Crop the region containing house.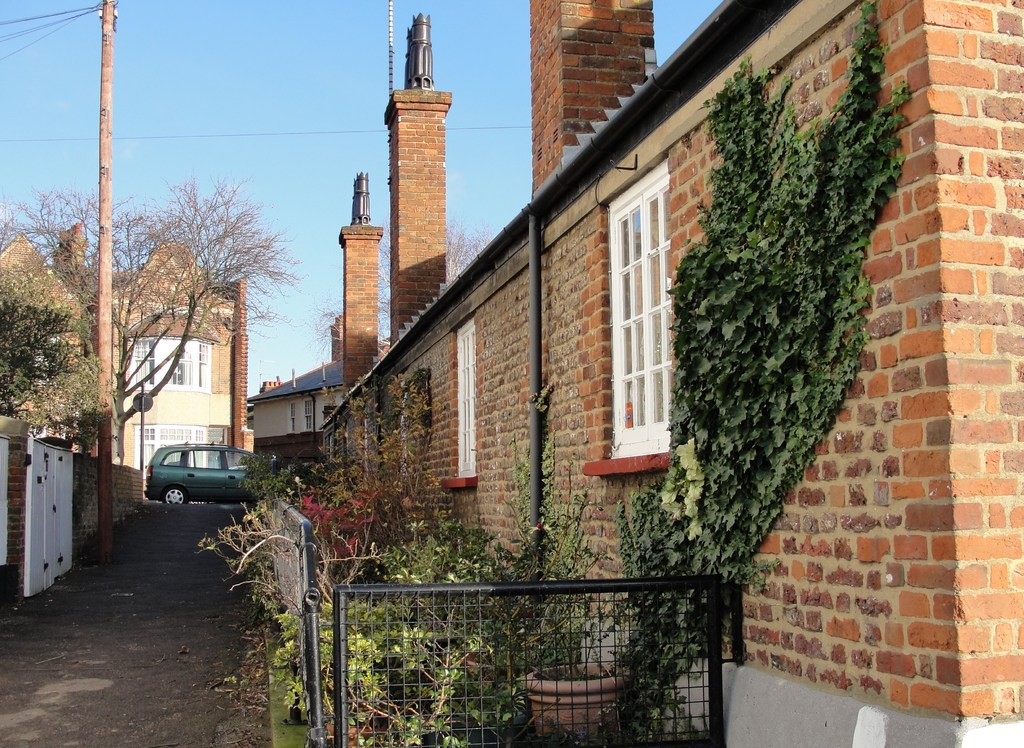
Crop region: (147, 246, 239, 482).
